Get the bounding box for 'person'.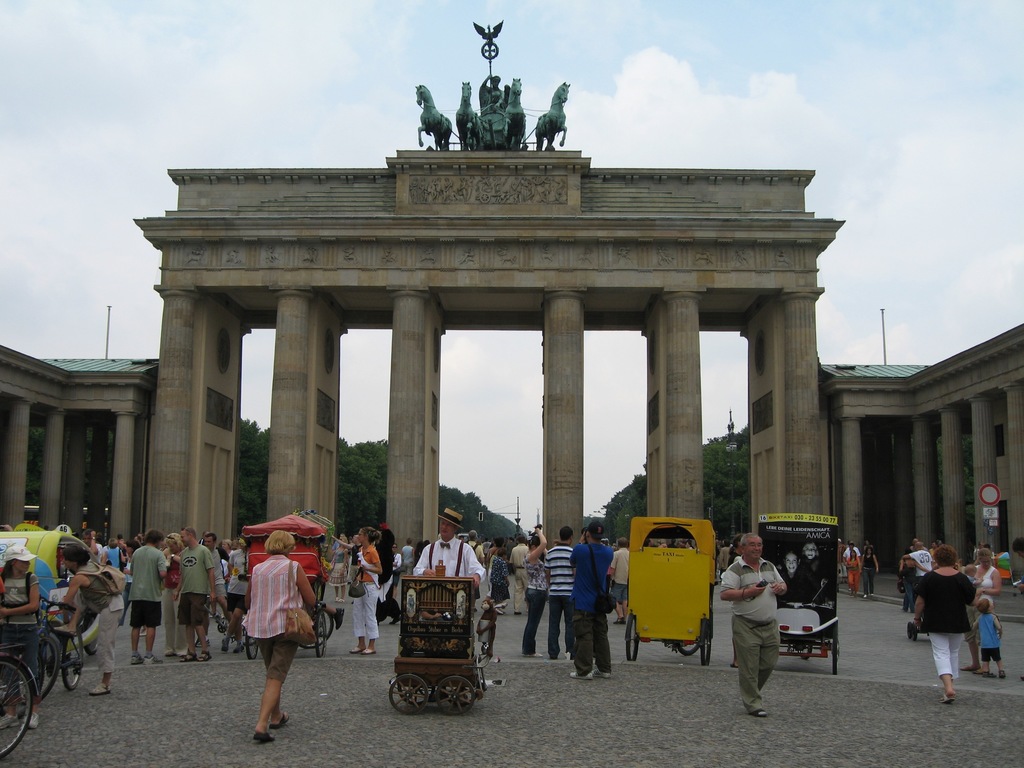
x1=374 y1=526 x2=401 y2=625.
